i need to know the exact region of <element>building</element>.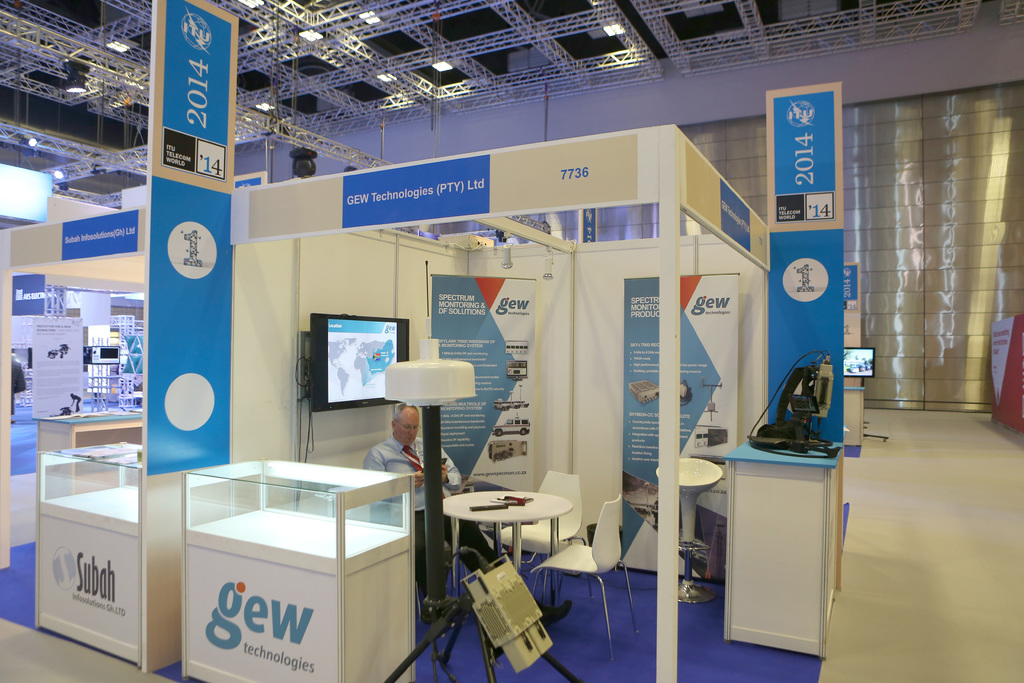
Region: 0/0/1023/682.
